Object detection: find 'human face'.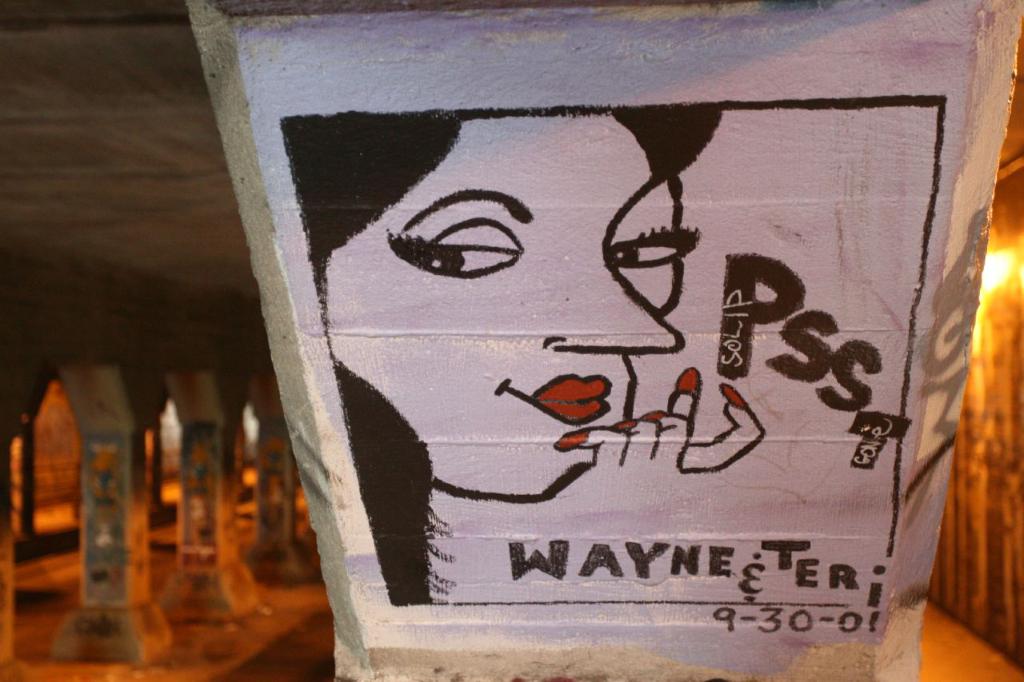
[326, 106, 678, 499].
